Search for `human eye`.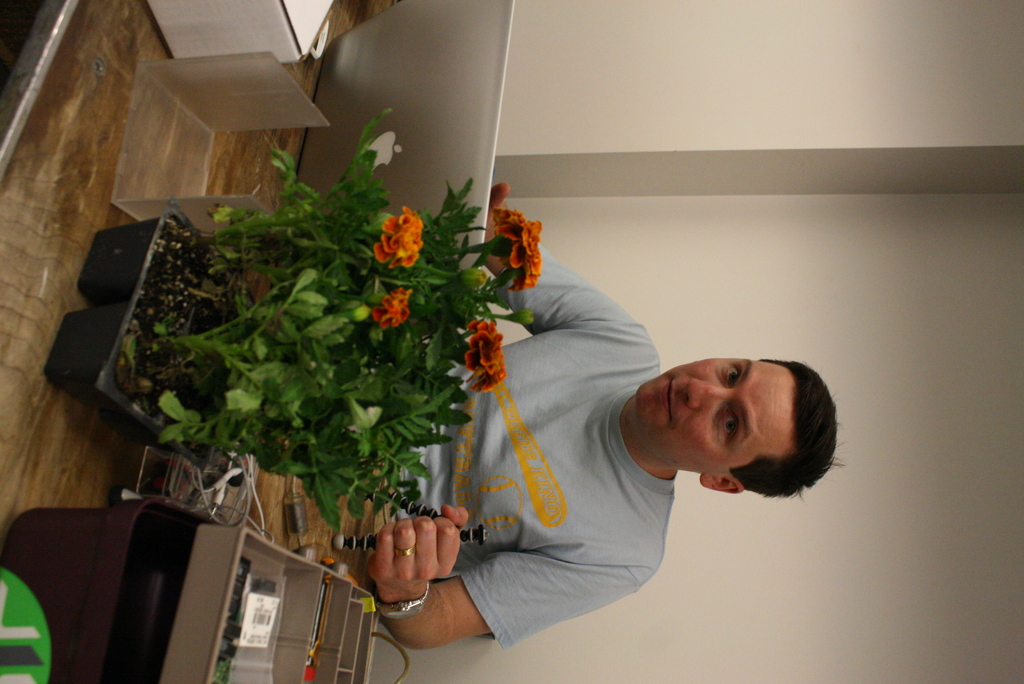
Found at (717, 407, 745, 445).
